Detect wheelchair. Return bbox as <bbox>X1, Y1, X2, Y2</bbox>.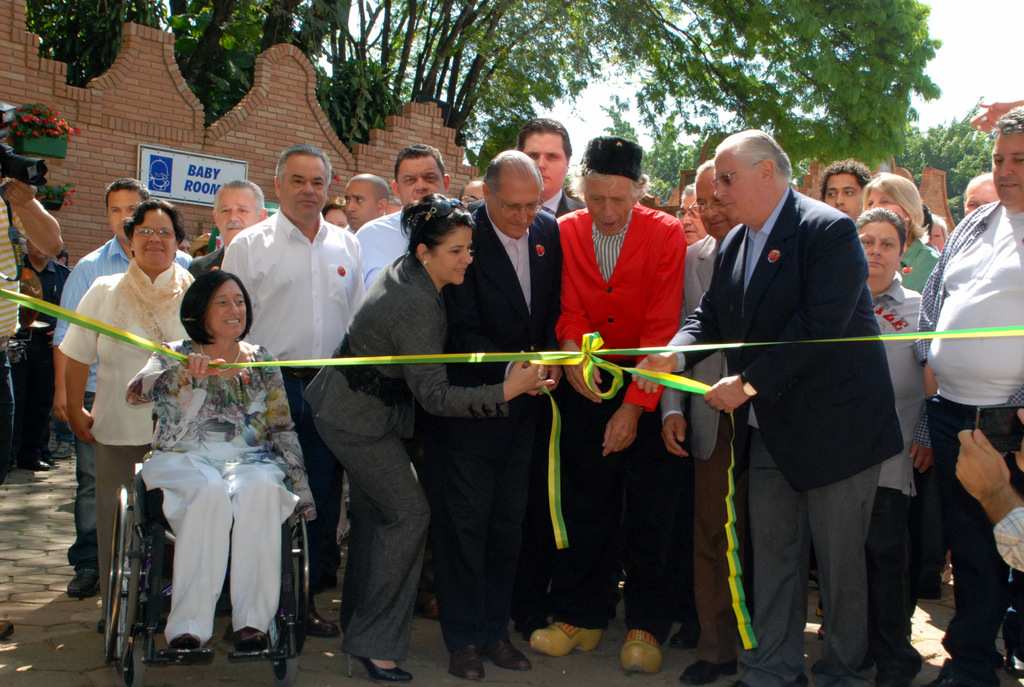
<bbox>93, 354, 312, 670</bbox>.
